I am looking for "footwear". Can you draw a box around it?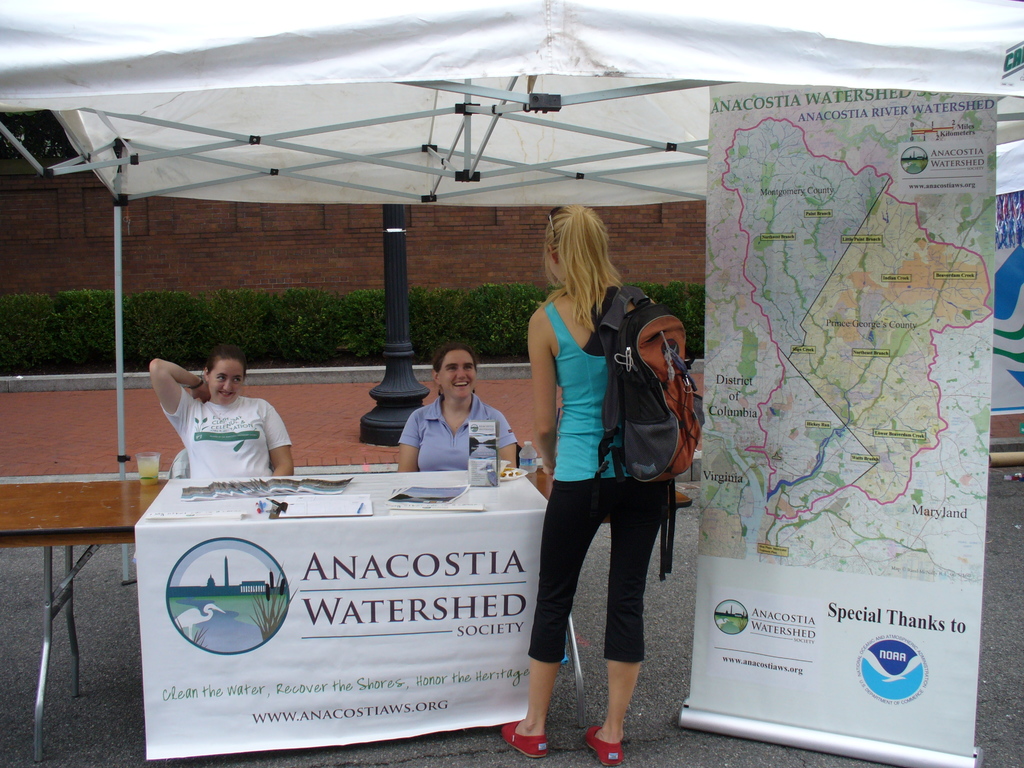
Sure, the bounding box is bbox=[586, 724, 624, 767].
